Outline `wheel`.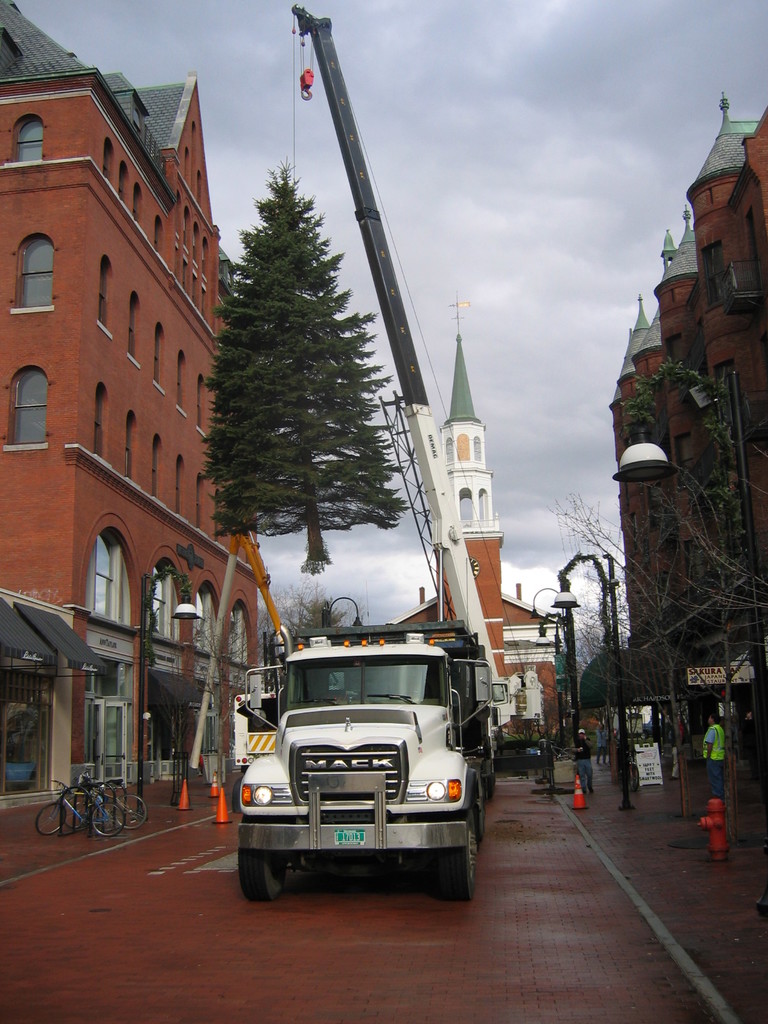
Outline: detection(90, 802, 123, 835).
